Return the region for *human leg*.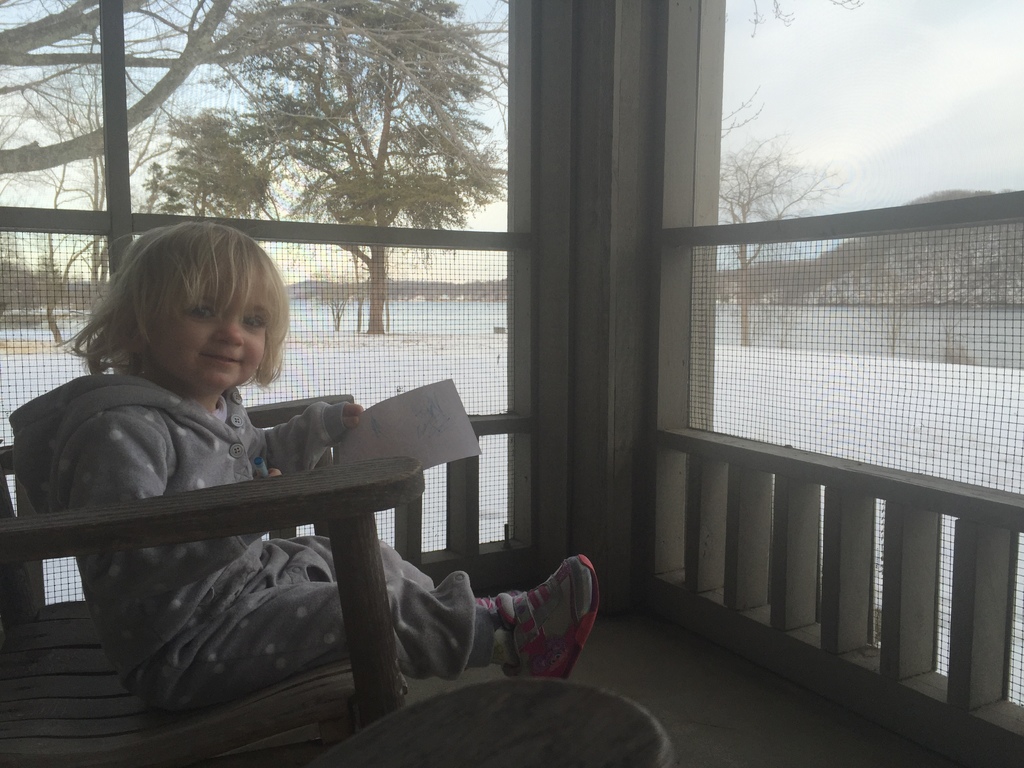
BBox(124, 552, 609, 714).
